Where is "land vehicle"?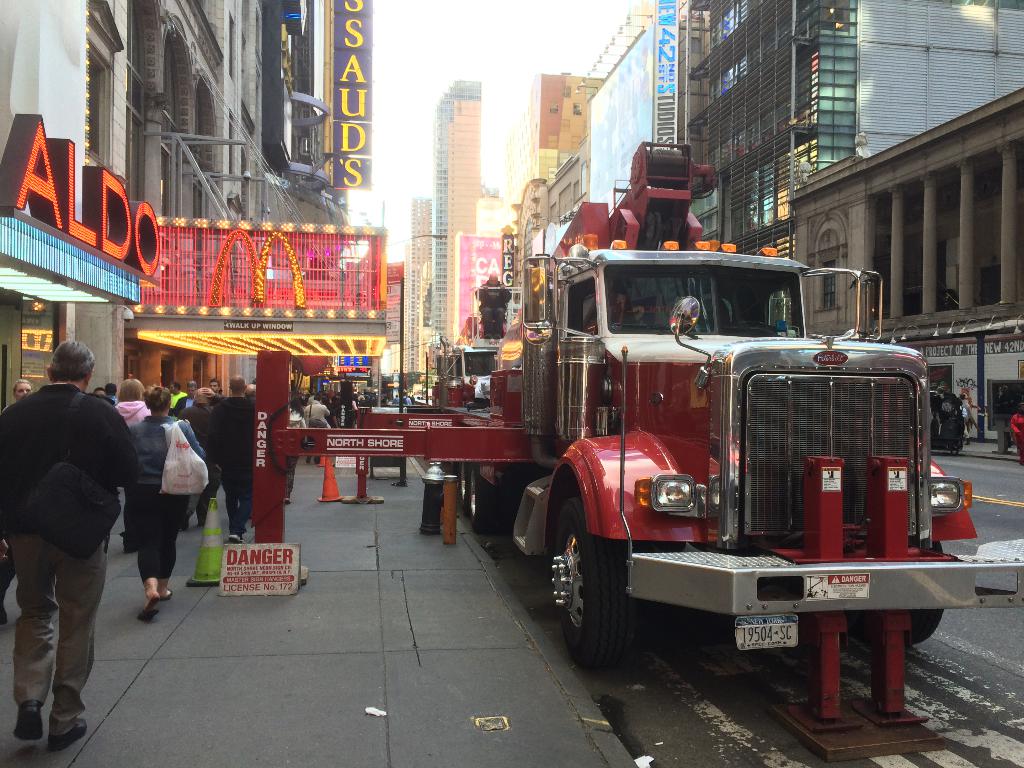
bbox=[431, 337, 499, 412].
